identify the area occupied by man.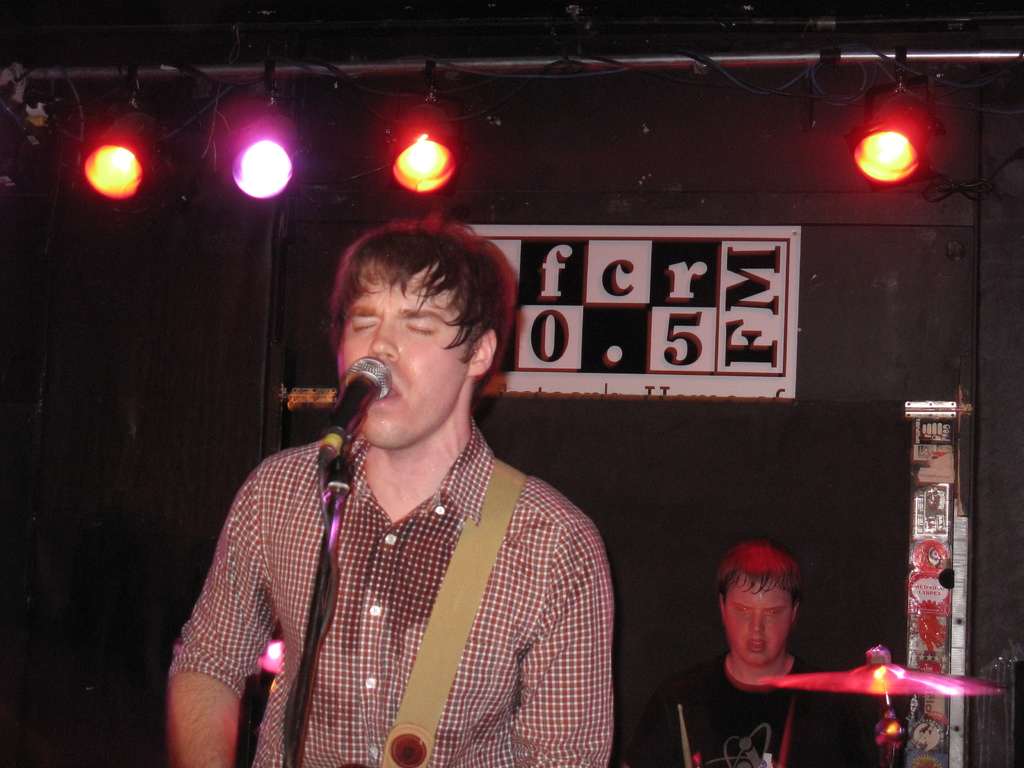
Area: [170,214,615,767].
